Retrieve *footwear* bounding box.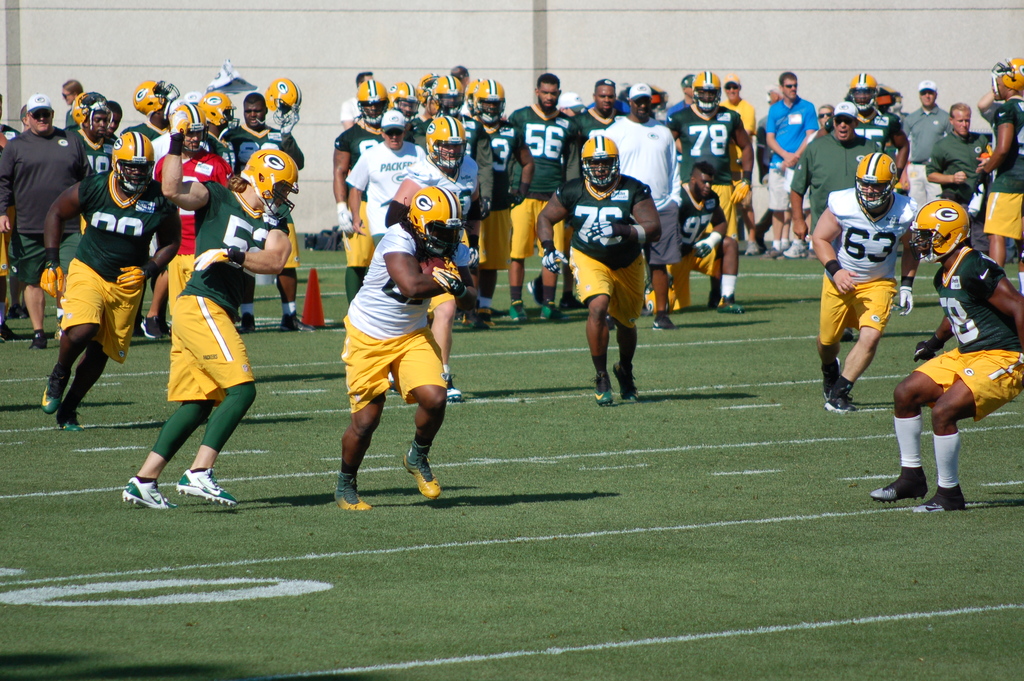
Bounding box: detection(537, 300, 559, 325).
